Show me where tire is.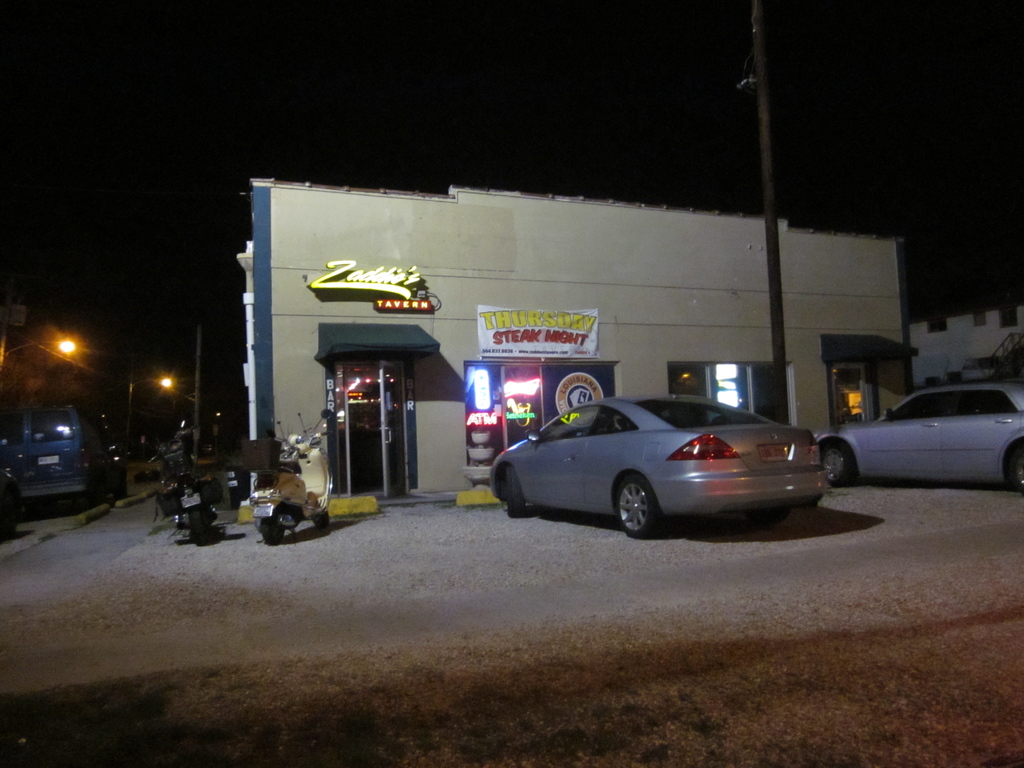
tire is at [612, 474, 663, 538].
